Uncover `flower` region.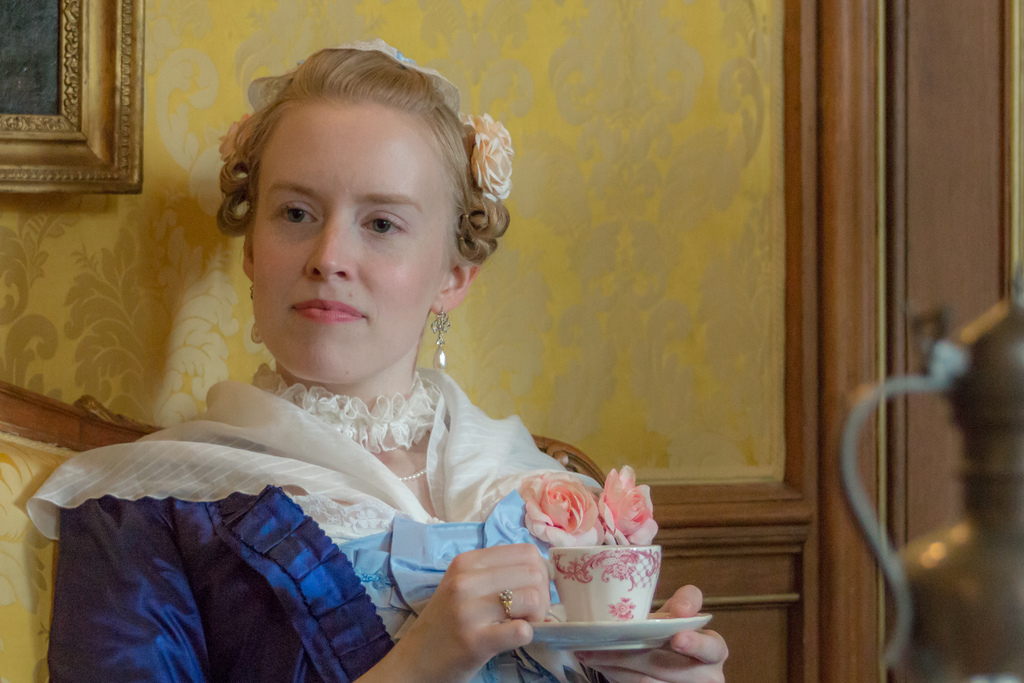
Uncovered: (470, 110, 517, 155).
